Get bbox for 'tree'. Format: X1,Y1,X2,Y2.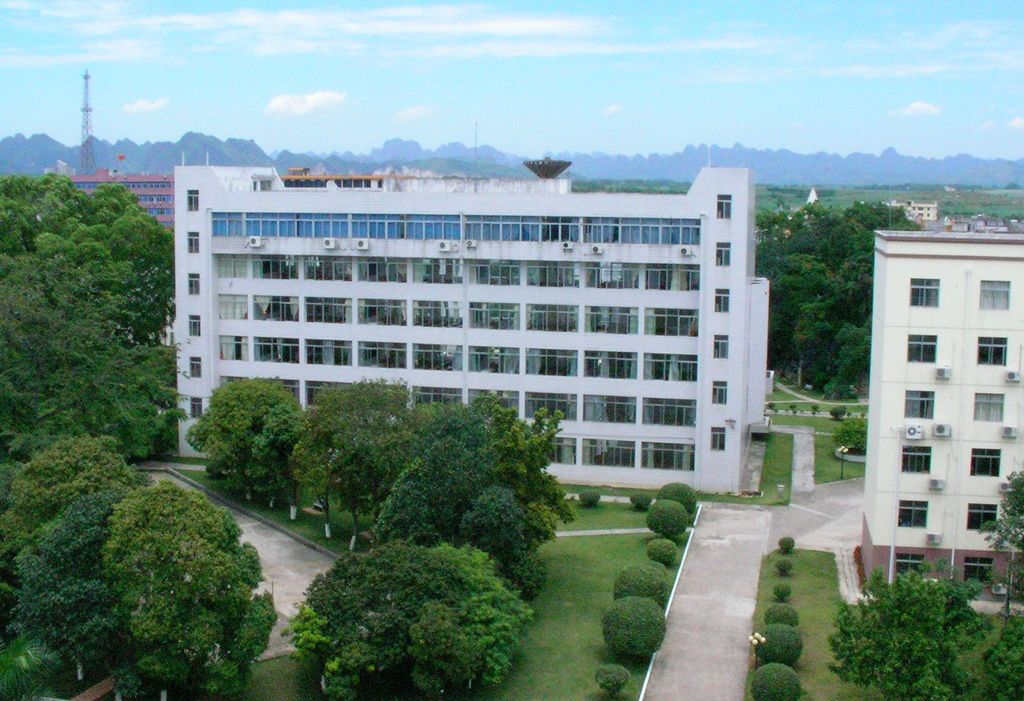
981,468,1023,580.
